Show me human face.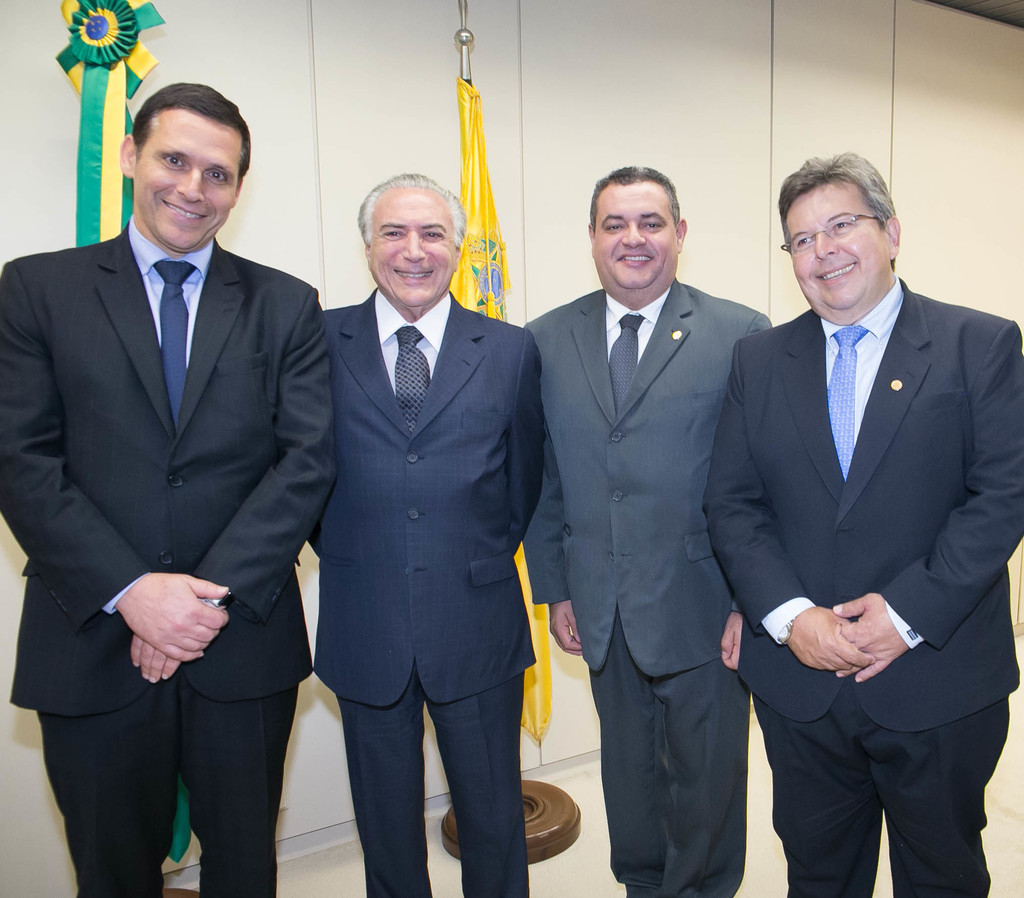
human face is here: (x1=367, y1=179, x2=454, y2=304).
